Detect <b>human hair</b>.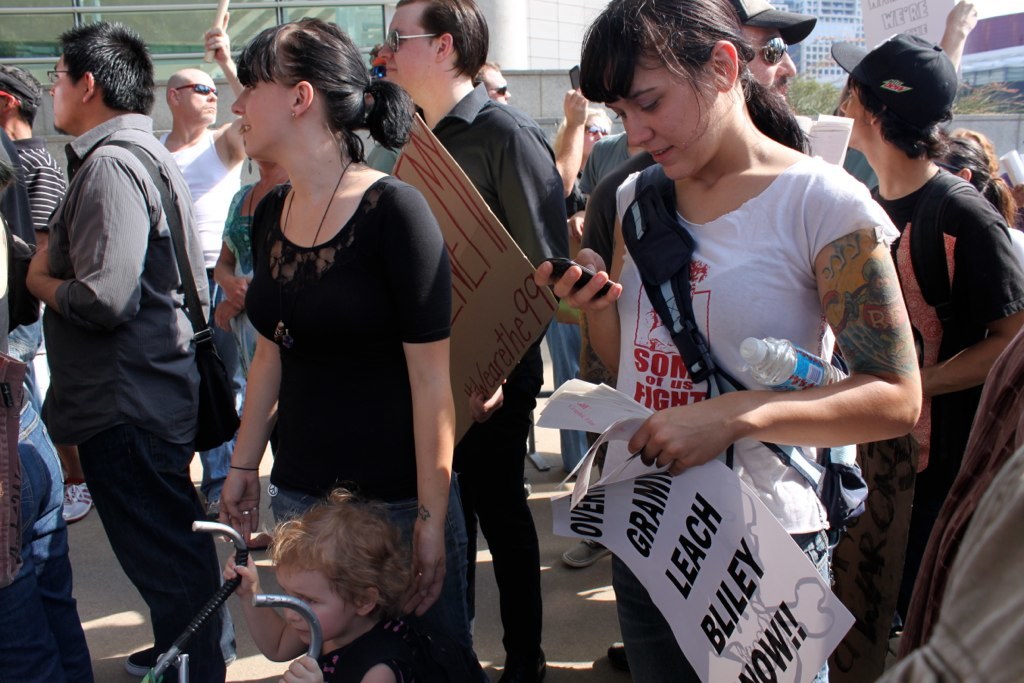
Detected at crop(835, 76, 948, 155).
